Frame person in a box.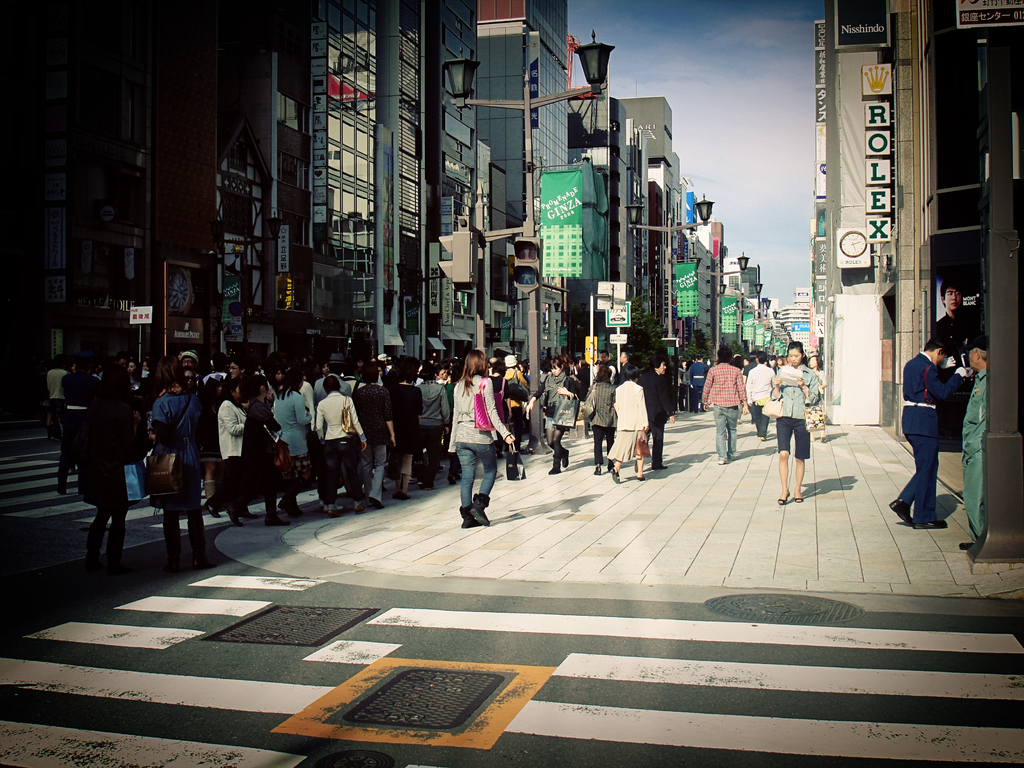
box(77, 364, 142, 575).
